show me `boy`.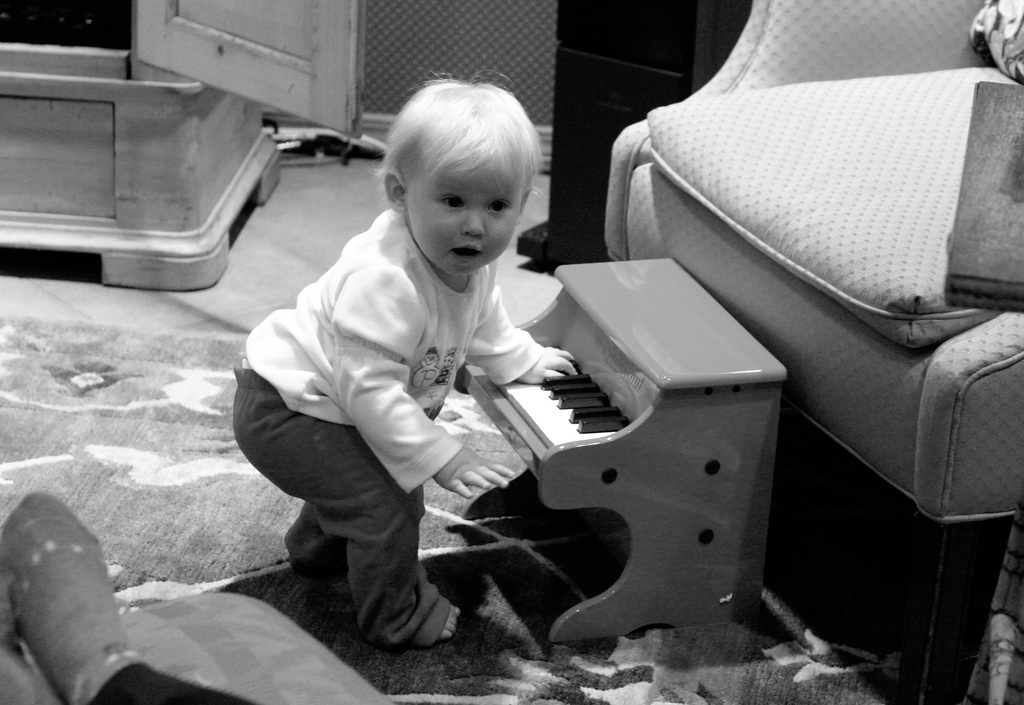
`boy` is here: [left=239, top=80, right=611, bottom=638].
